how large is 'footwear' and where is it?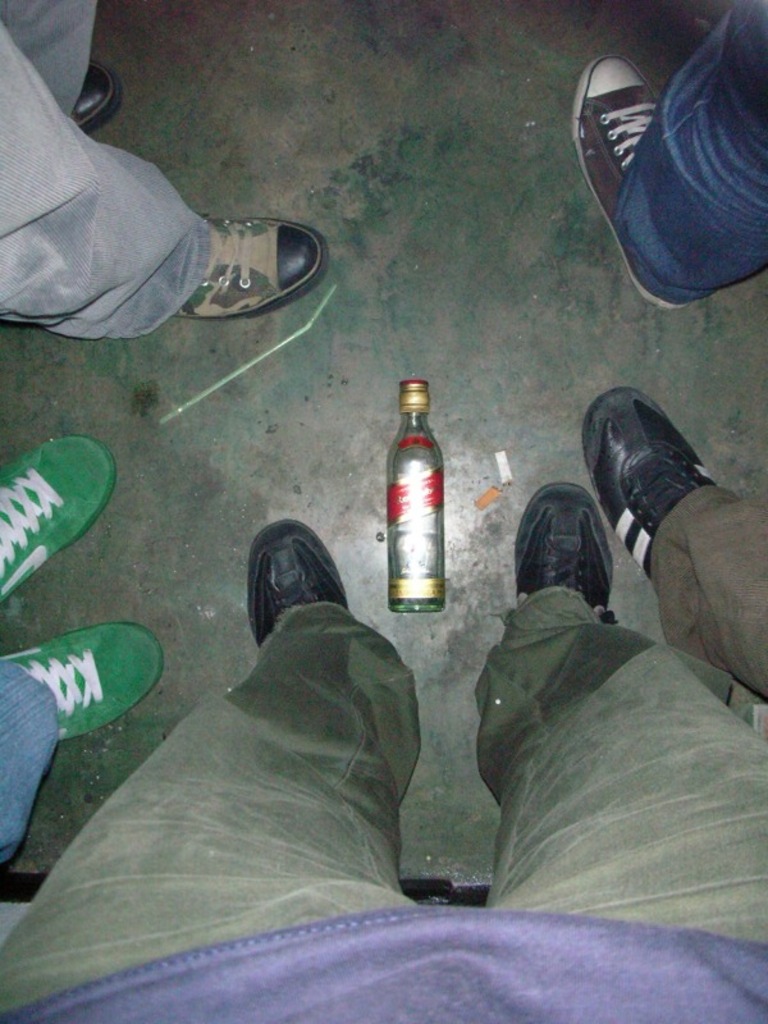
Bounding box: [0, 435, 114, 602].
